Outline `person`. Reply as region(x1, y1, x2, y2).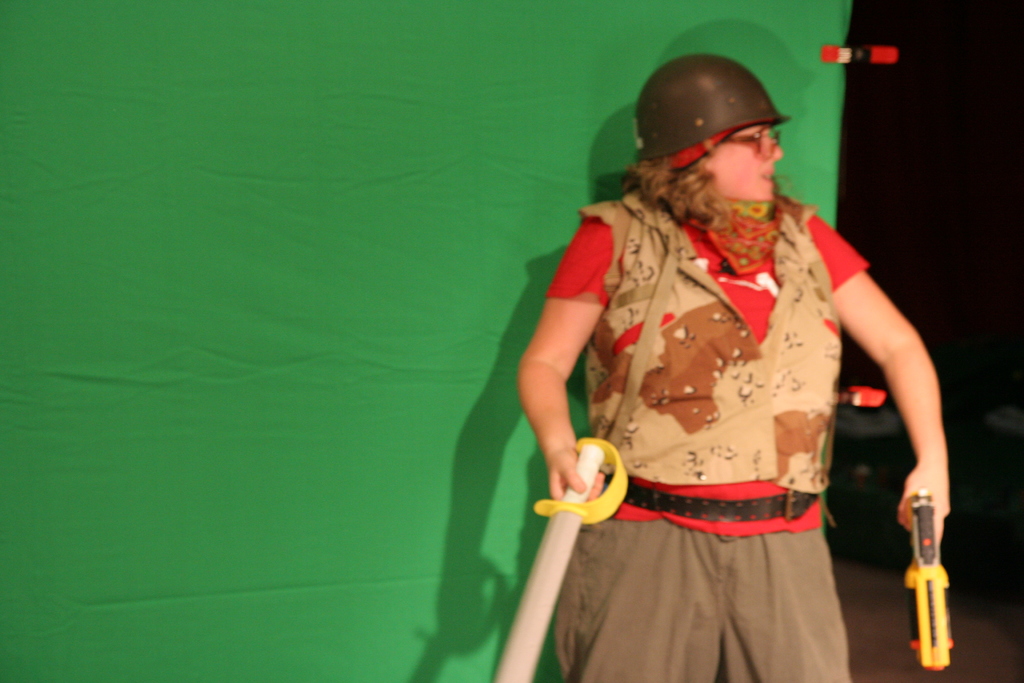
region(517, 55, 945, 682).
